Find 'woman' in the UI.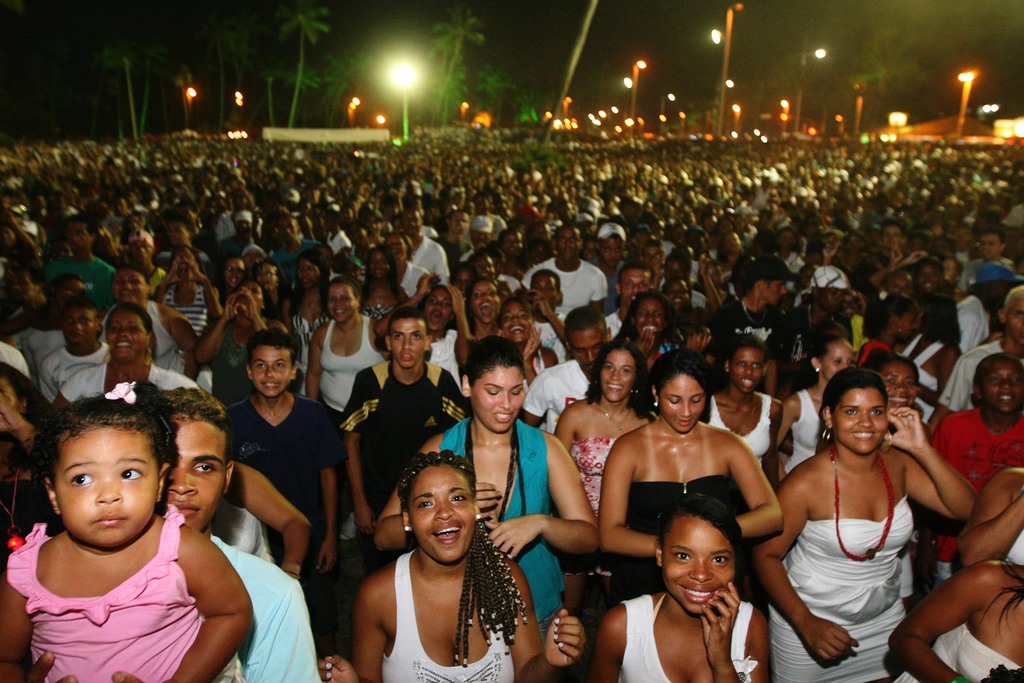
UI element at bbox(368, 265, 465, 389).
